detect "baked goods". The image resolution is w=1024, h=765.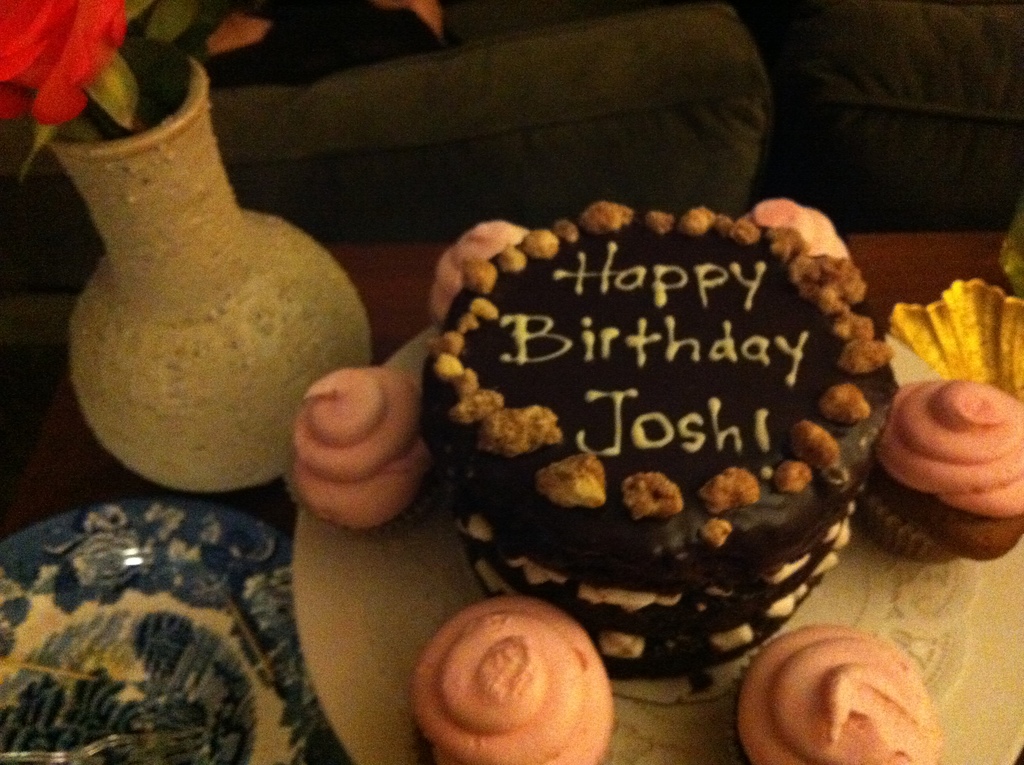
l=733, t=626, r=949, b=764.
